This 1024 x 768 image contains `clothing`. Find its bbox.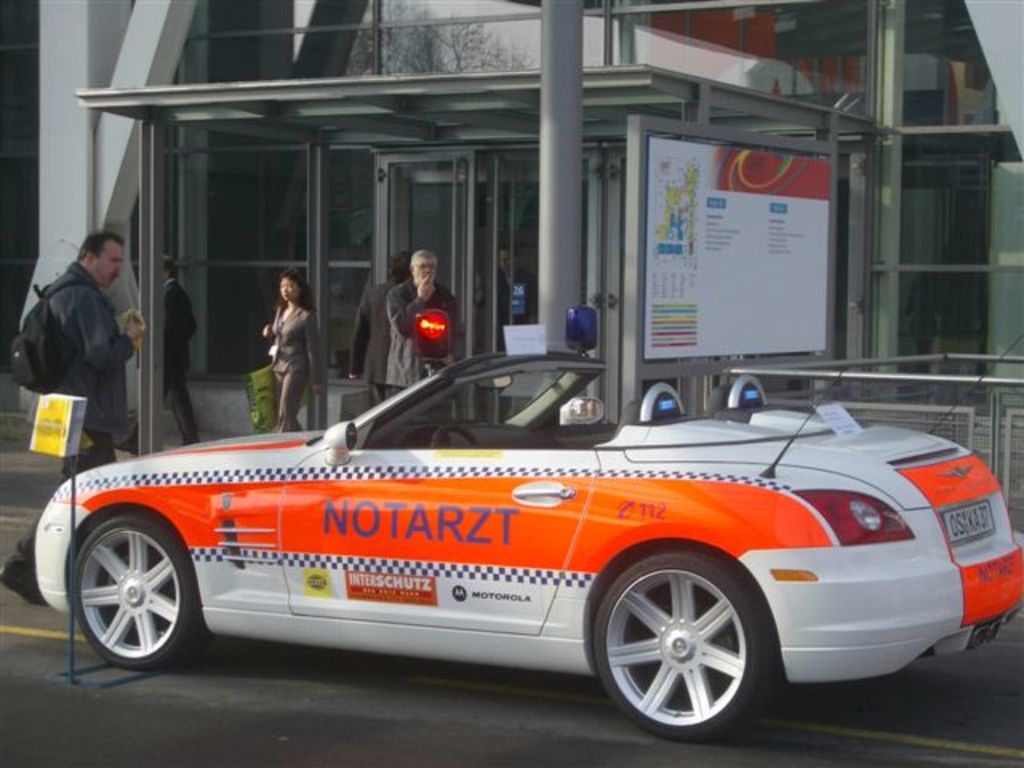
11, 254, 131, 586.
